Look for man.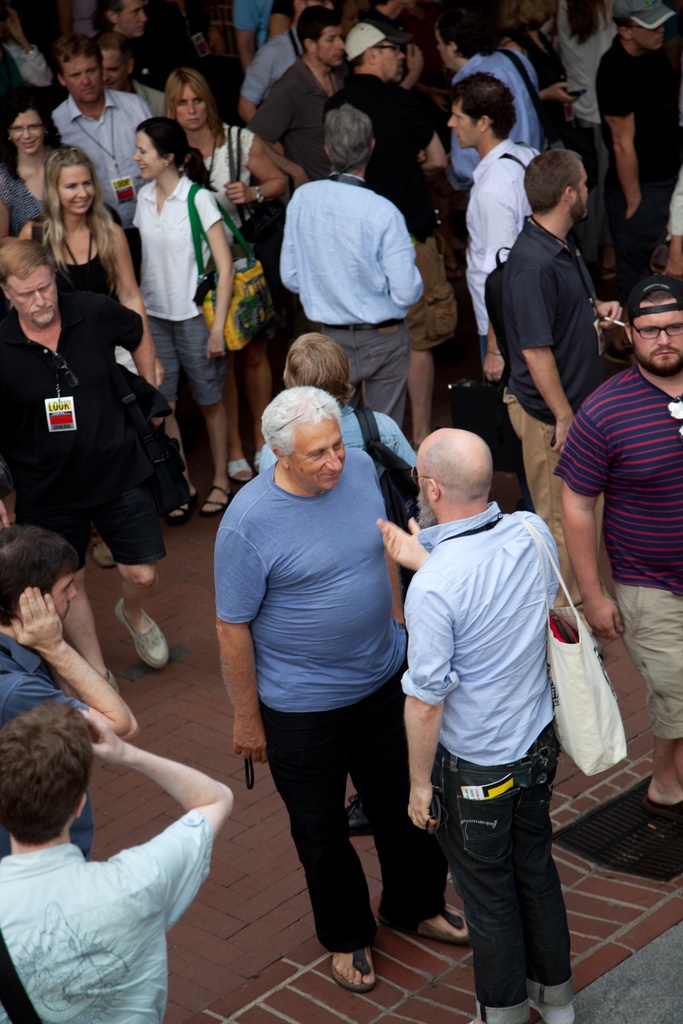
Found: pyautogui.locateOnScreen(343, 16, 458, 450).
